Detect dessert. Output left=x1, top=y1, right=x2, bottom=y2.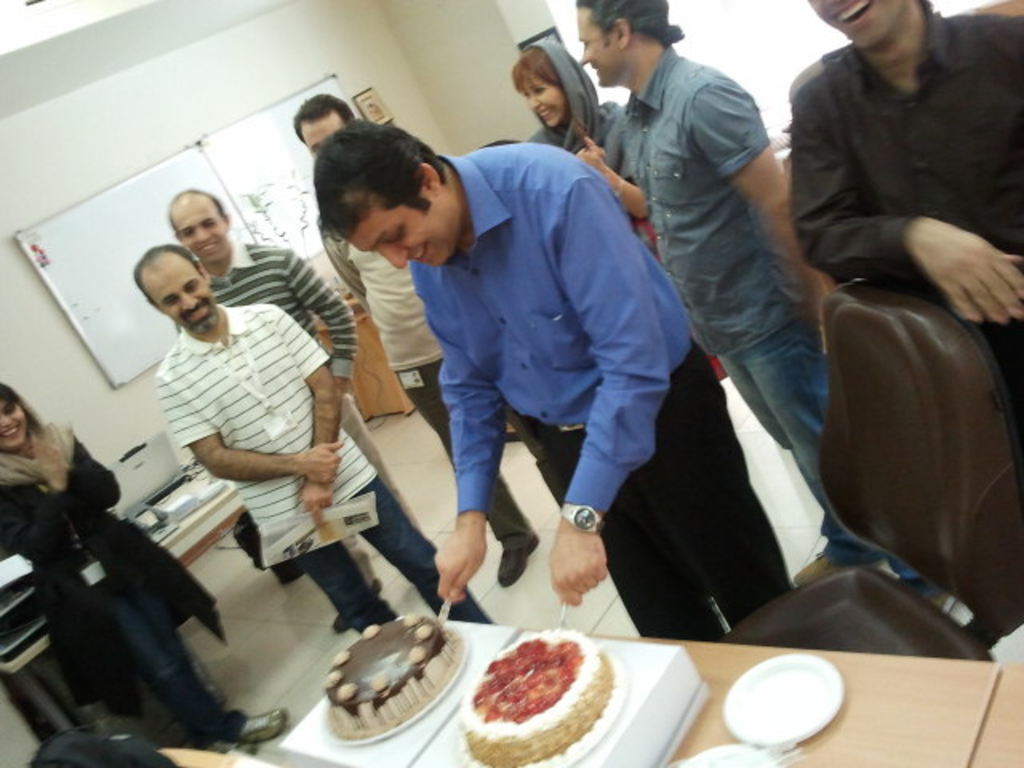
left=325, top=610, right=453, bottom=738.
